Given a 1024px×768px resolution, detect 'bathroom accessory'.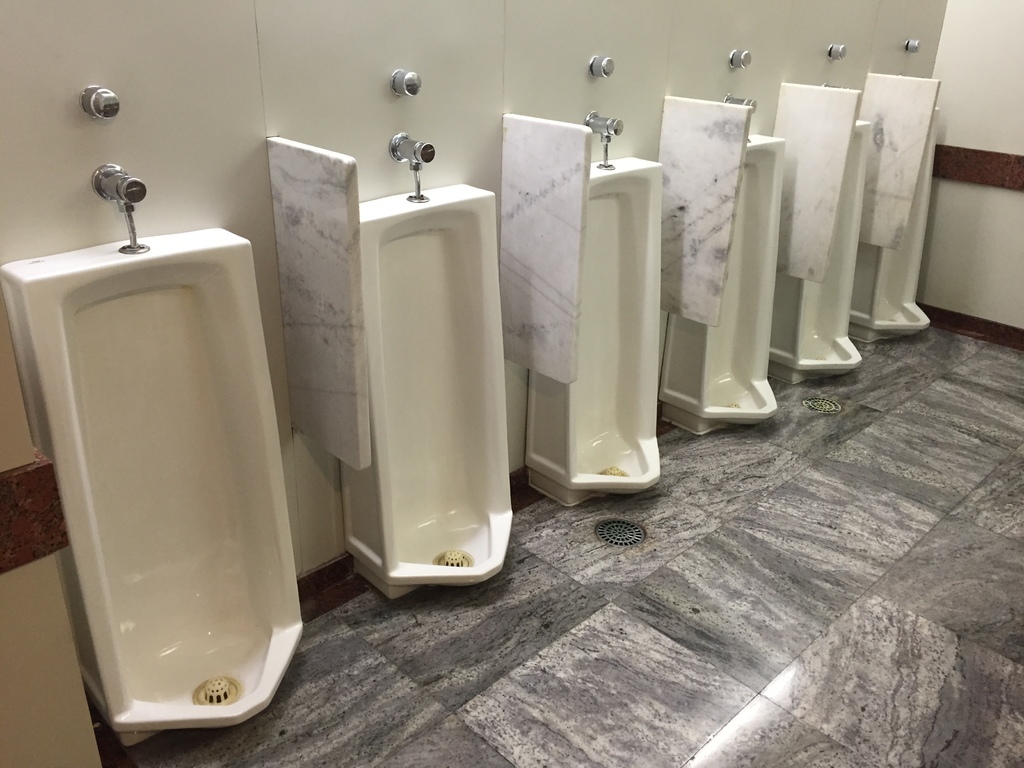
<bbox>82, 84, 120, 120</bbox>.
